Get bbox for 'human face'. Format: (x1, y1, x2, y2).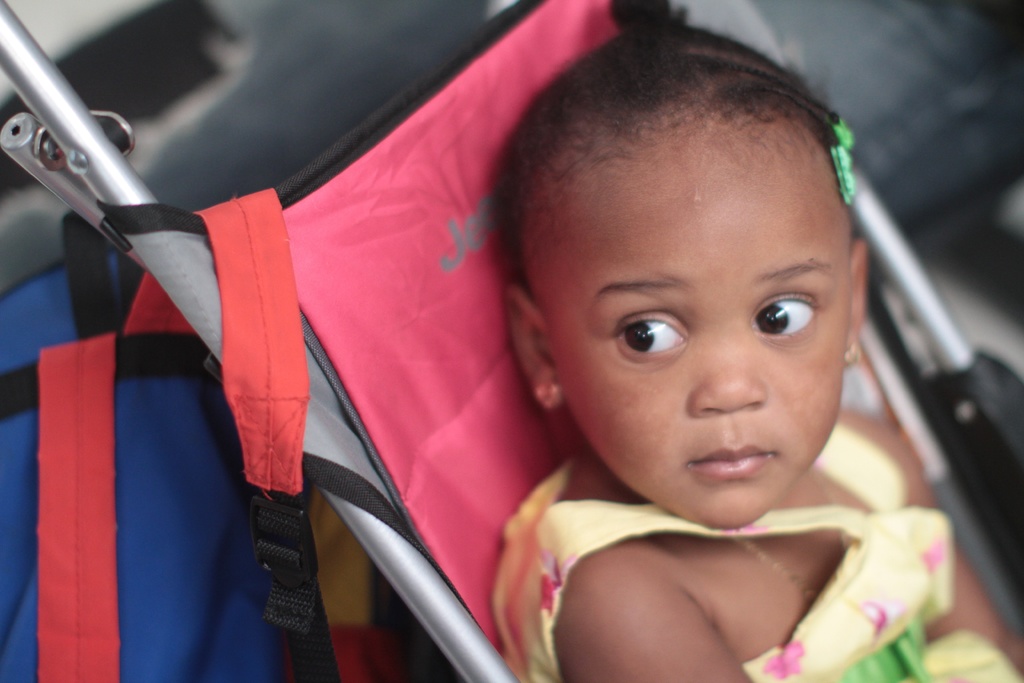
(543, 147, 846, 523).
